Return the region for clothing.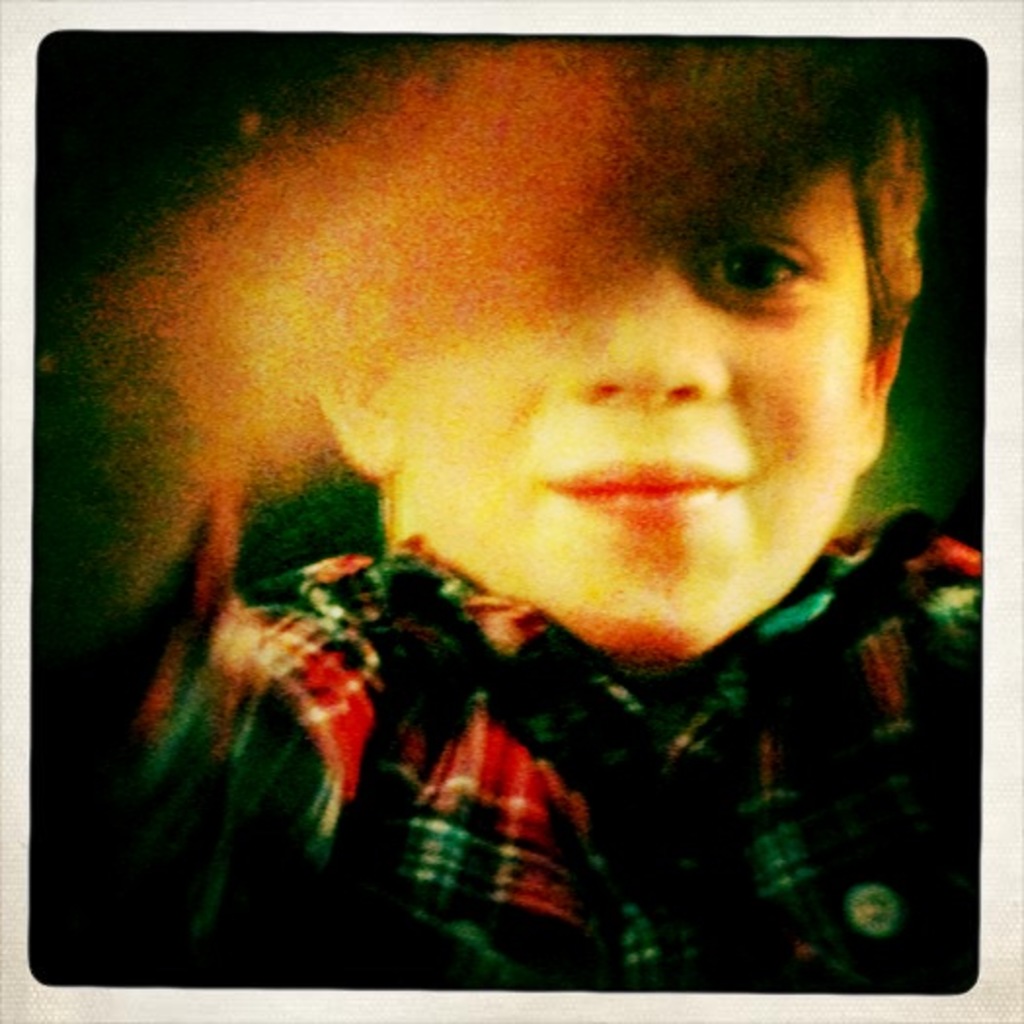
[left=33, top=529, right=987, bottom=995].
